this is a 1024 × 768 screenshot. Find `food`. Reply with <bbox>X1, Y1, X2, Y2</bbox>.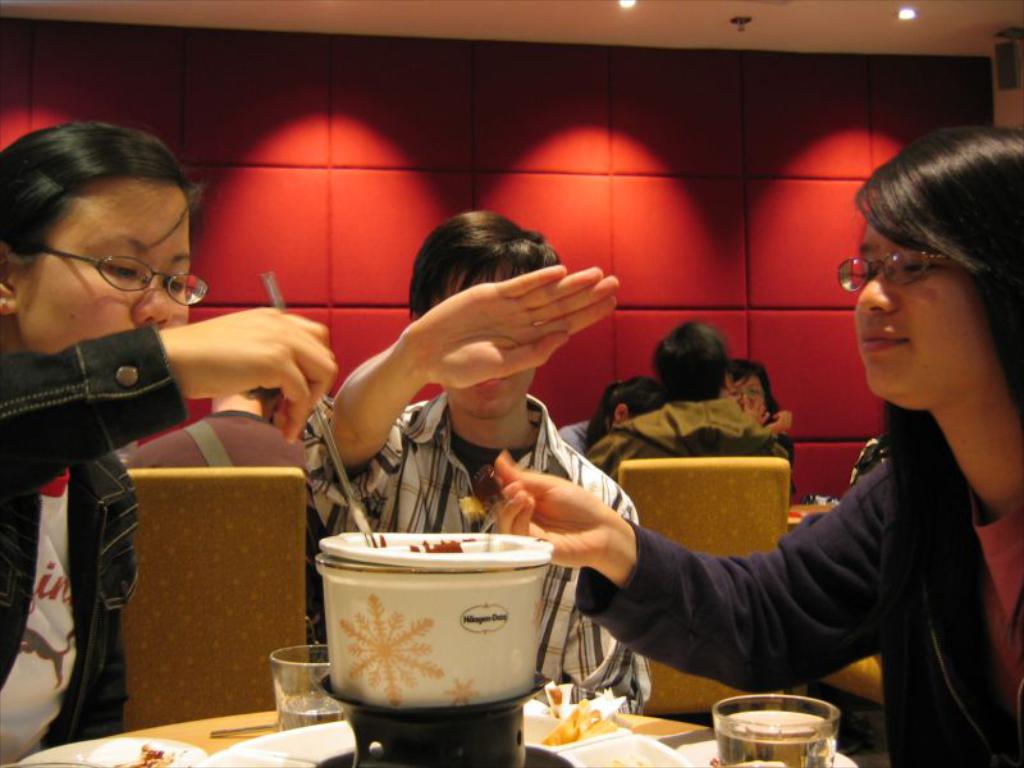
<bbox>372, 534, 476, 556</bbox>.
